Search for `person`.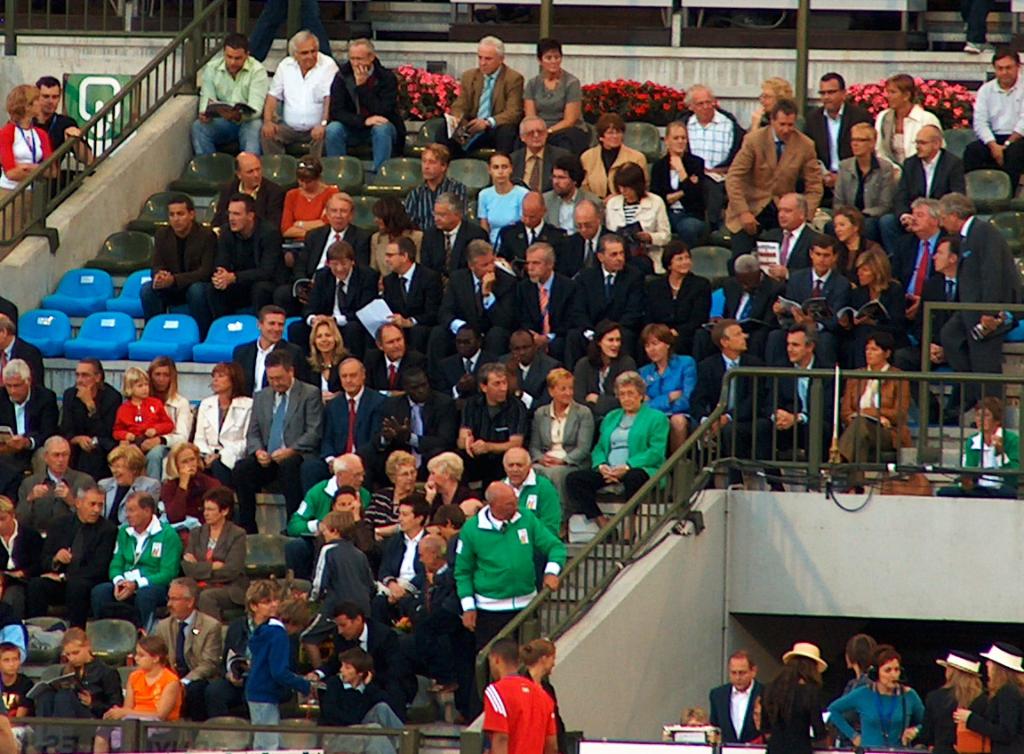
Found at 952:634:1023:753.
